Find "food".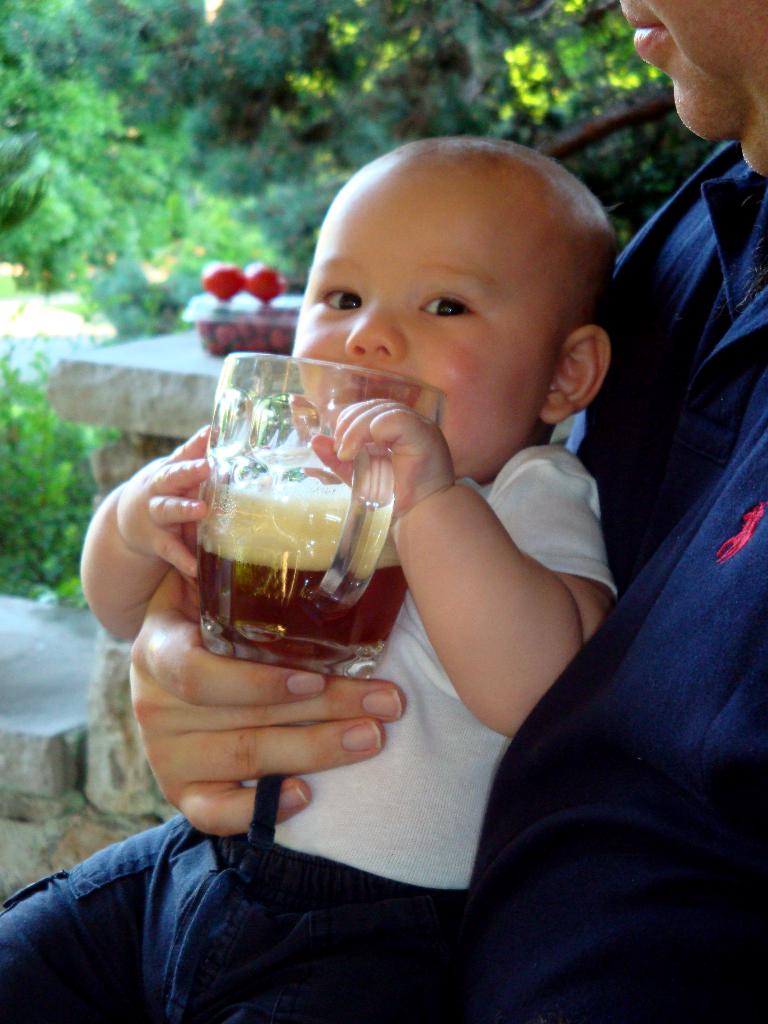
bbox=(243, 258, 292, 303).
